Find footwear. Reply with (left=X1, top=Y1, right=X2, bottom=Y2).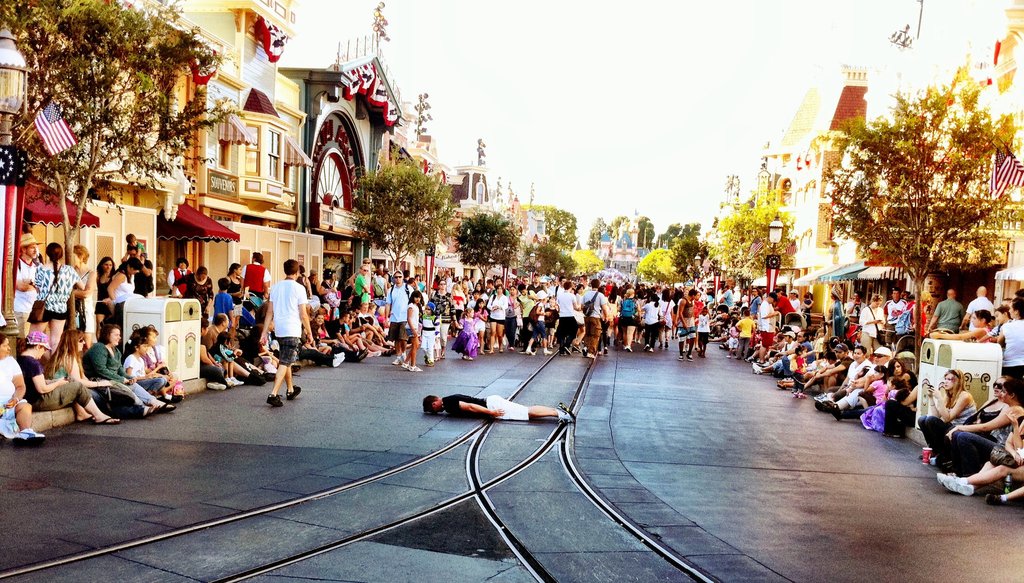
(left=934, top=473, right=961, bottom=480).
